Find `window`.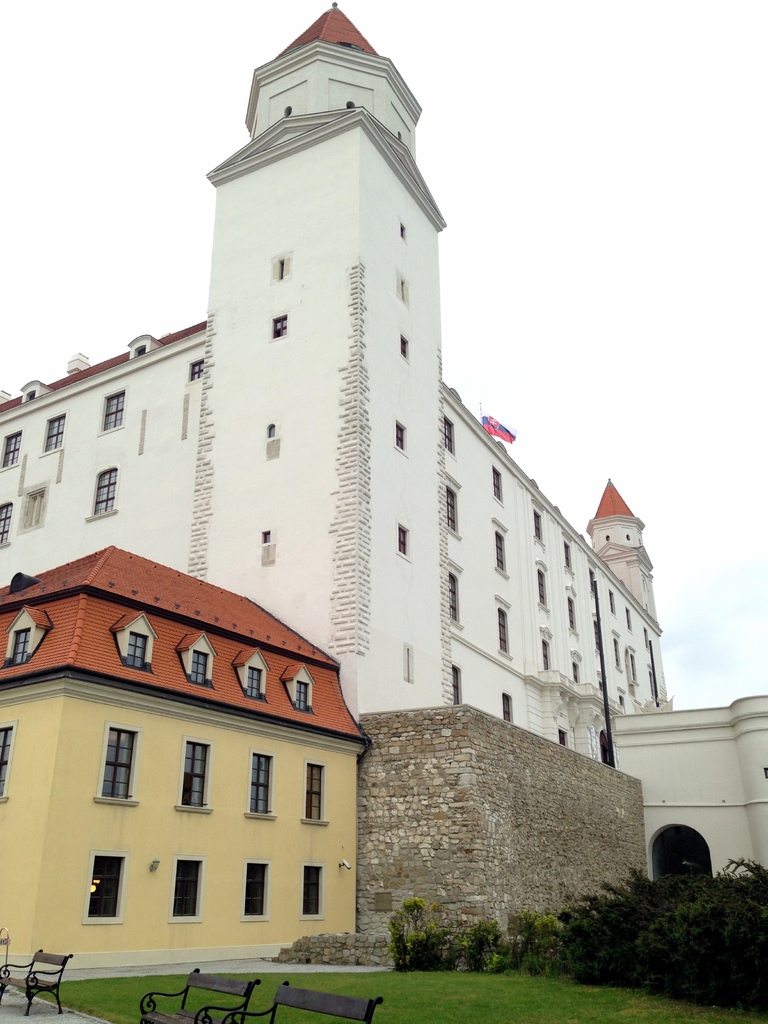
detection(396, 340, 411, 358).
